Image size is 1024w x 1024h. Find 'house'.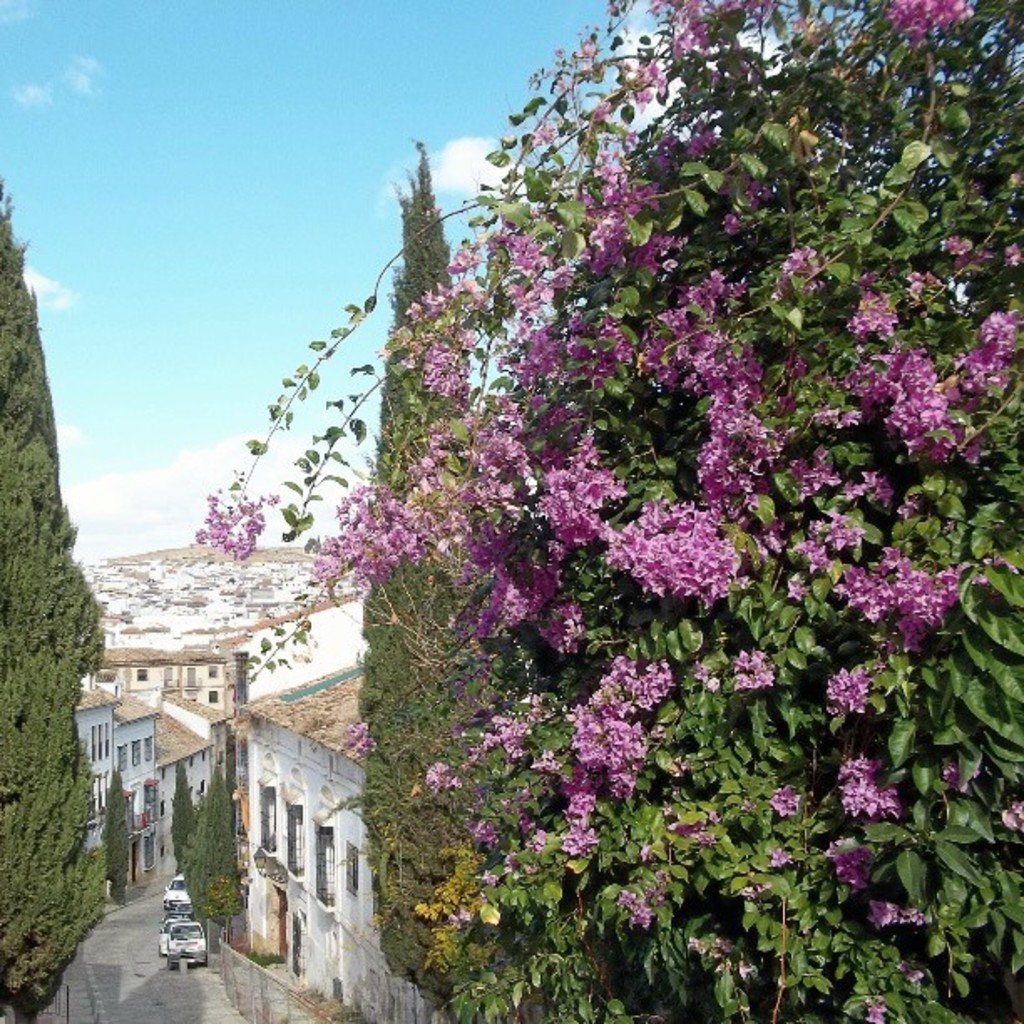
(236,661,430,987).
